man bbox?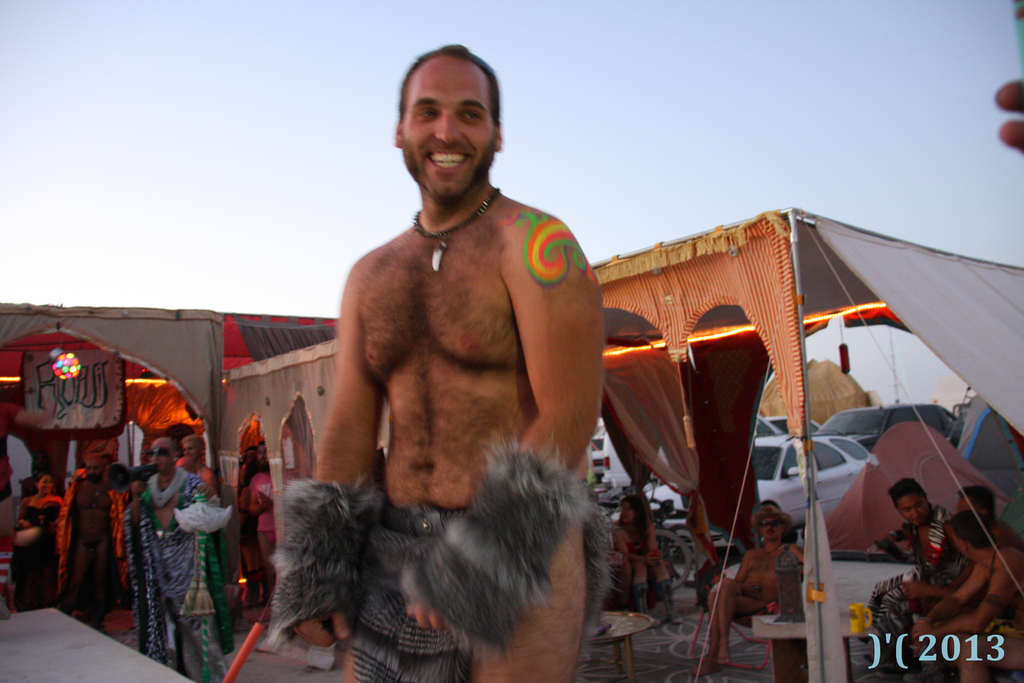
902, 512, 1023, 682
